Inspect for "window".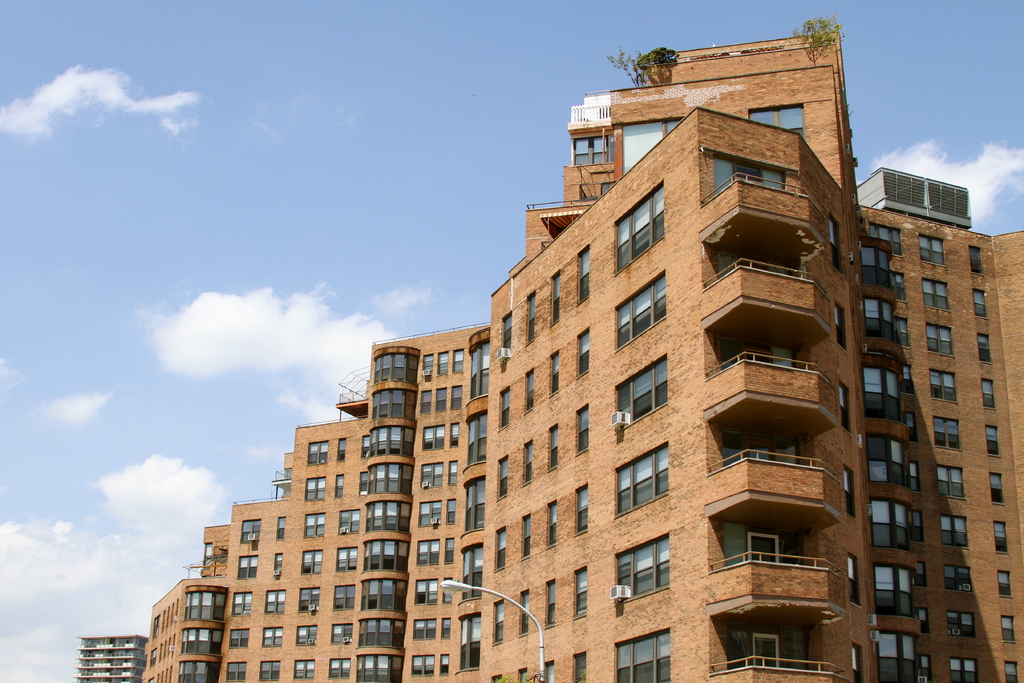
Inspection: BBox(461, 547, 488, 601).
